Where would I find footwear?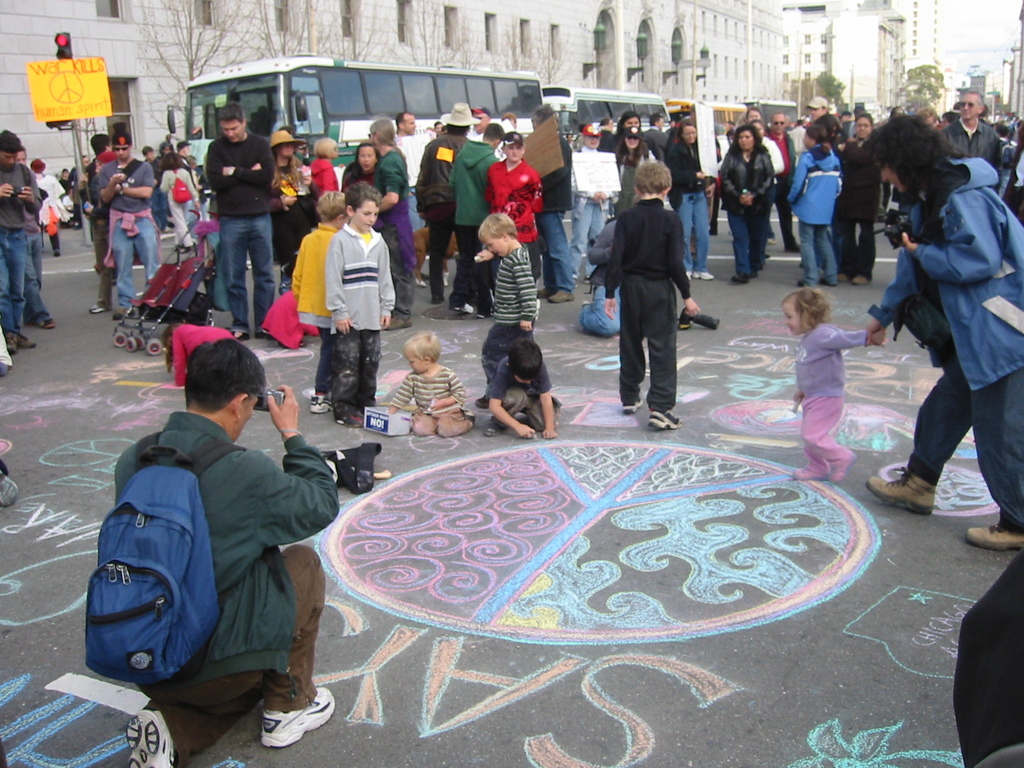
At select_region(783, 243, 801, 253).
